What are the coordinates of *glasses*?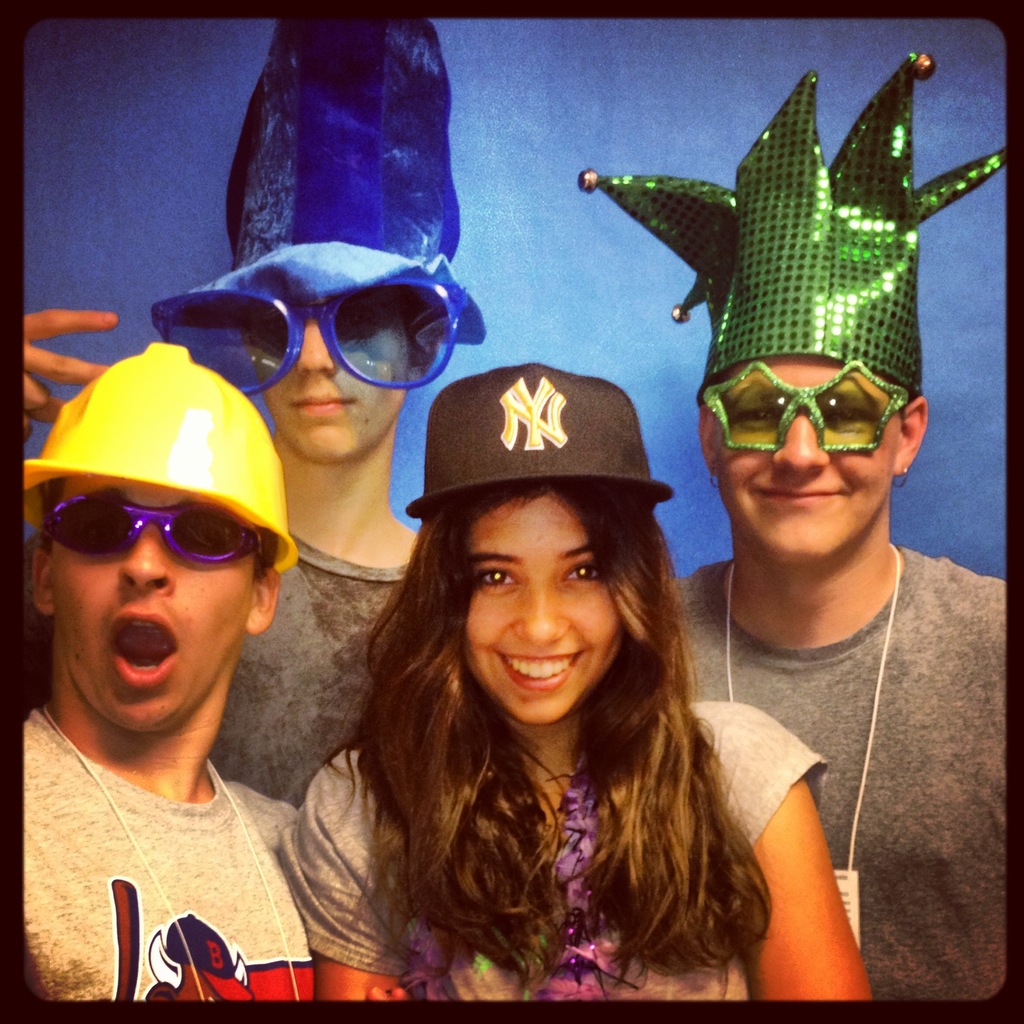
bbox=(143, 282, 465, 403).
